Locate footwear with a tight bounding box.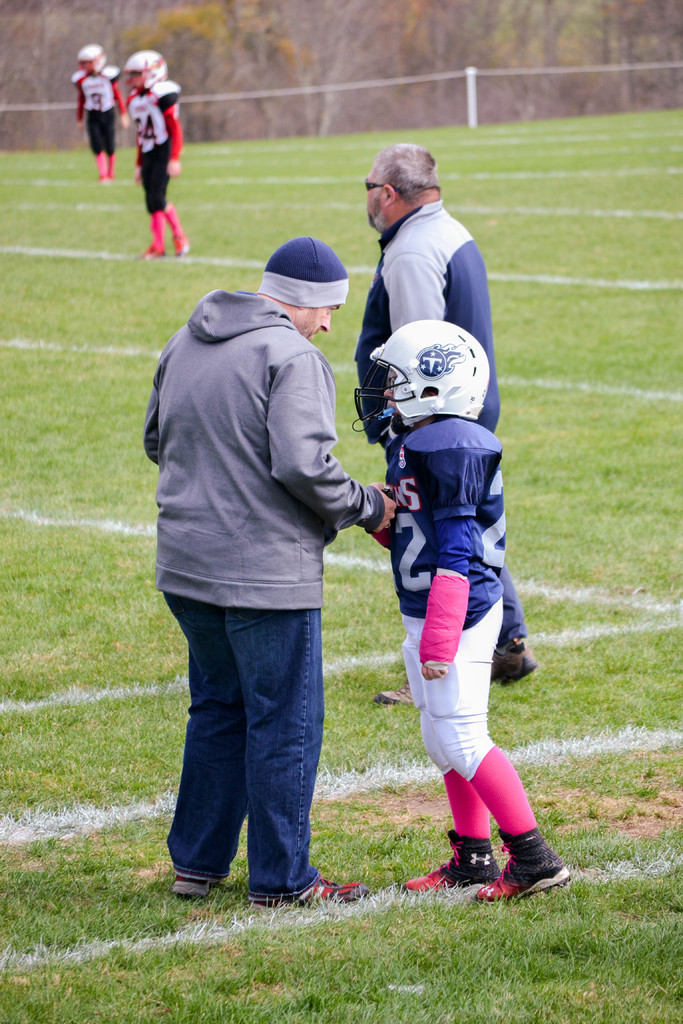
left=136, top=243, right=167, bottom=258.
